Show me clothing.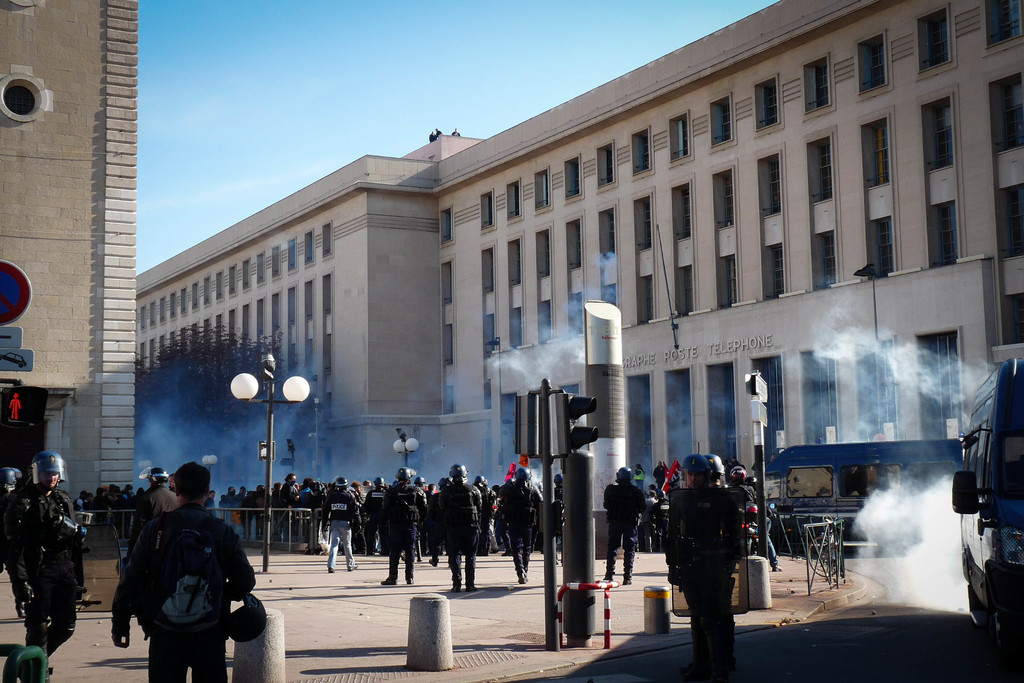
clothing is here: [320, 487, 362, 571].
